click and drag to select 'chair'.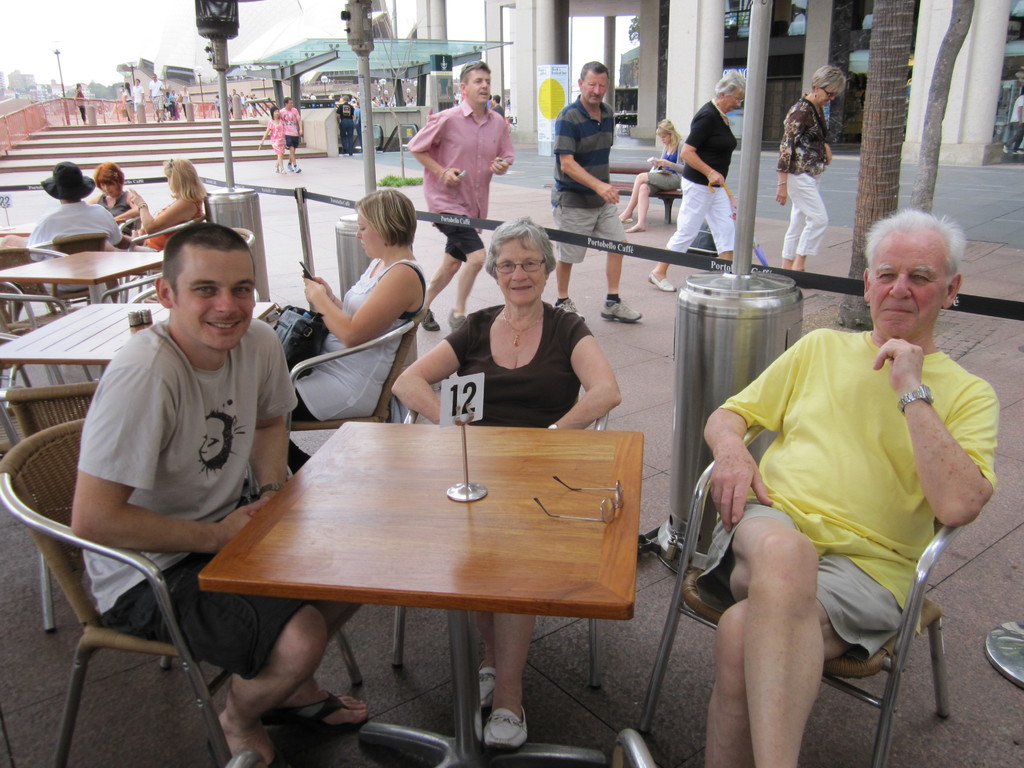
Selection: <bbox>222, 729, 655, 767</bbox>.
